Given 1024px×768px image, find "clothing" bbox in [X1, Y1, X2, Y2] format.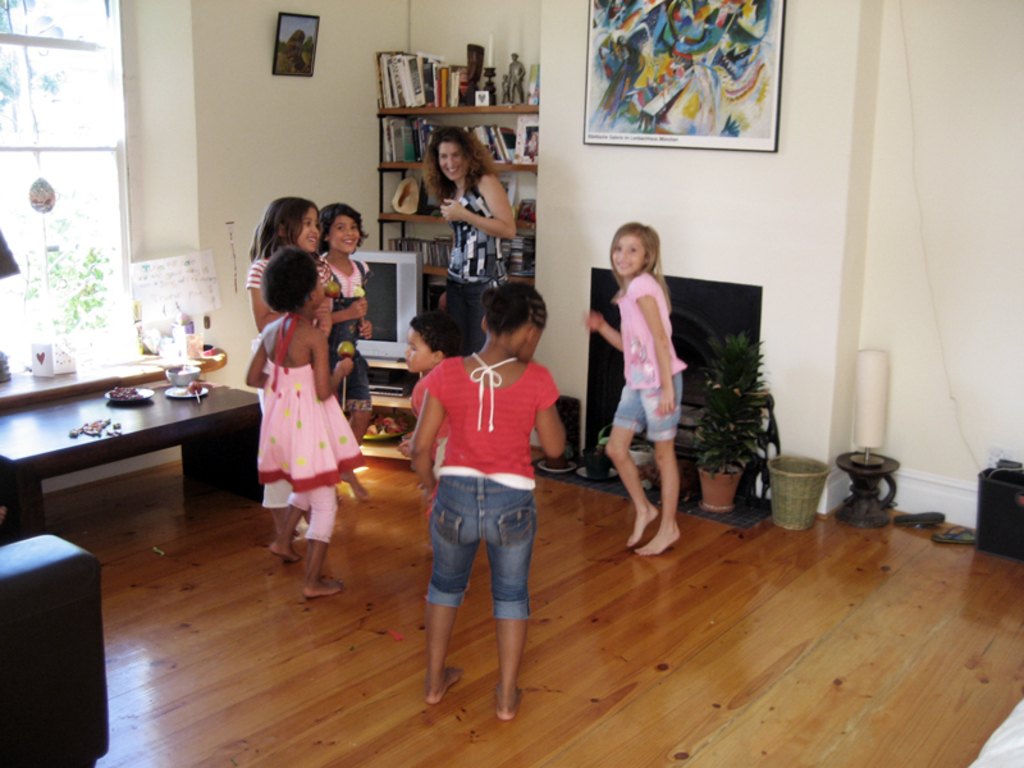
[244, 252, 294, 509].
